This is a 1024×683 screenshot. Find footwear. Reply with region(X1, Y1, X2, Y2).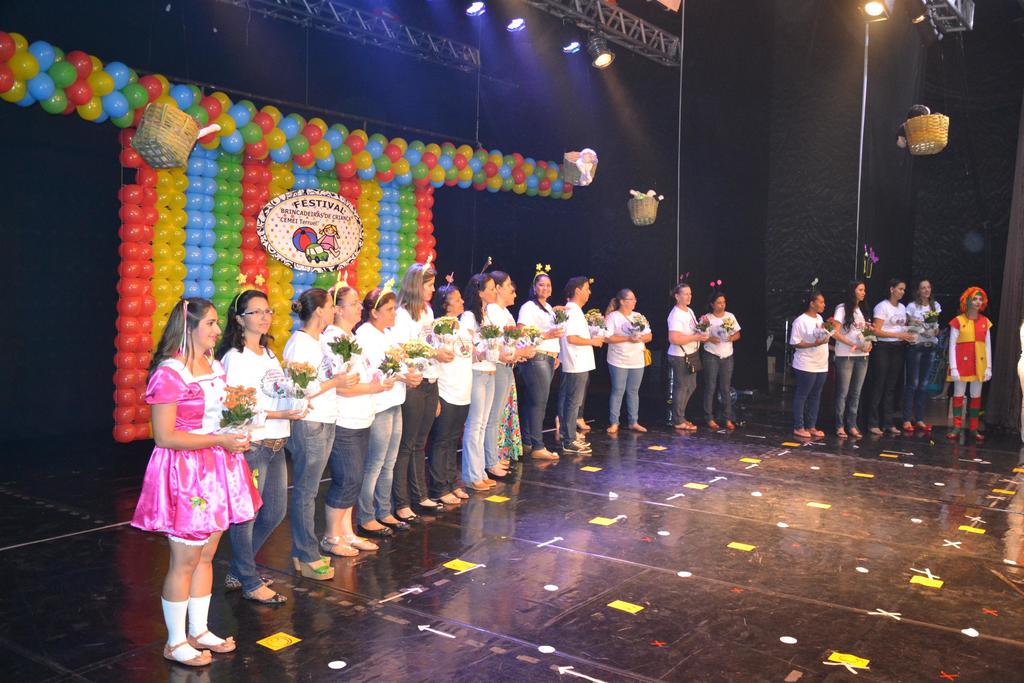
region(562, 438, 591, 454).
